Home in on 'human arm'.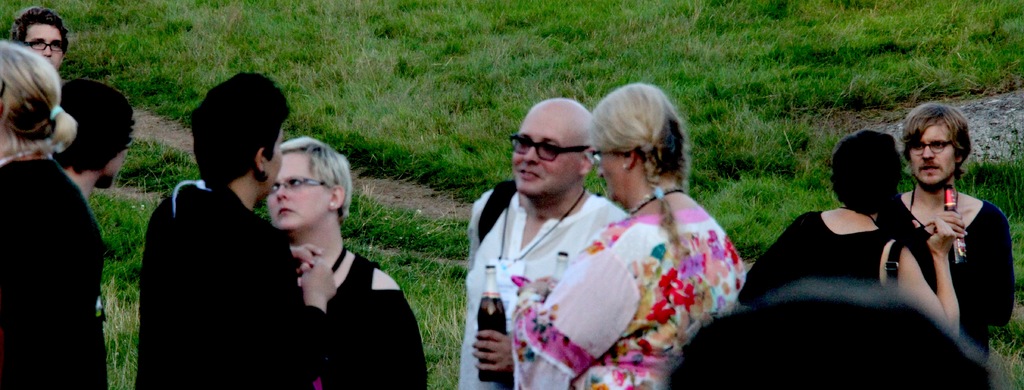
Homed in at [left=879, top=214, right=960, bottom=344].
